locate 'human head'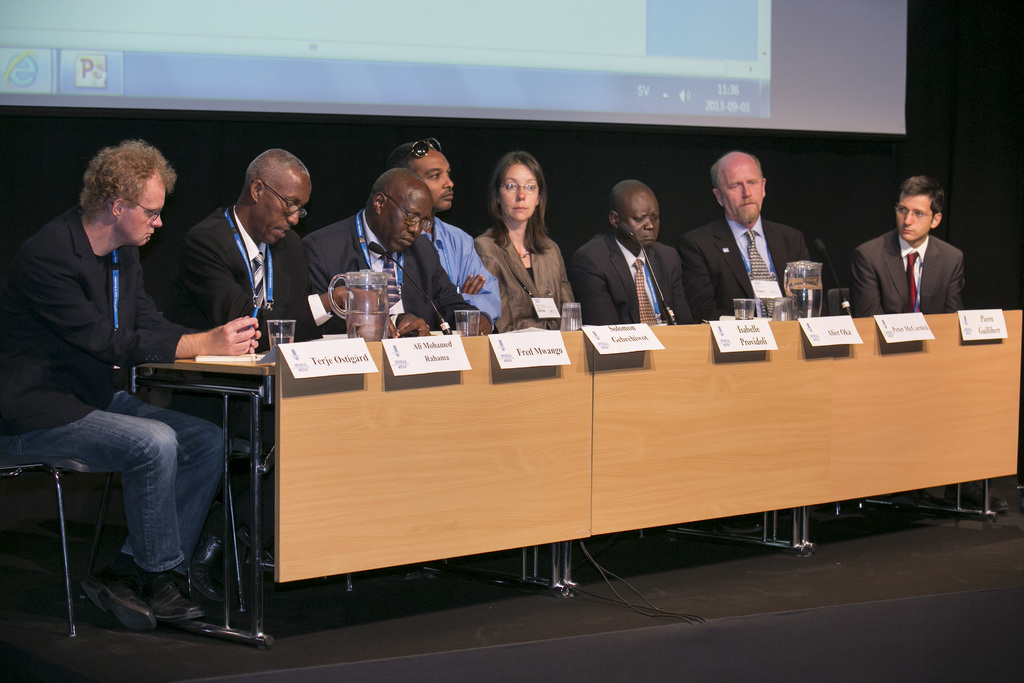
{"x1": 613, "y1": 180, "x2": 662, "y2": 252}
